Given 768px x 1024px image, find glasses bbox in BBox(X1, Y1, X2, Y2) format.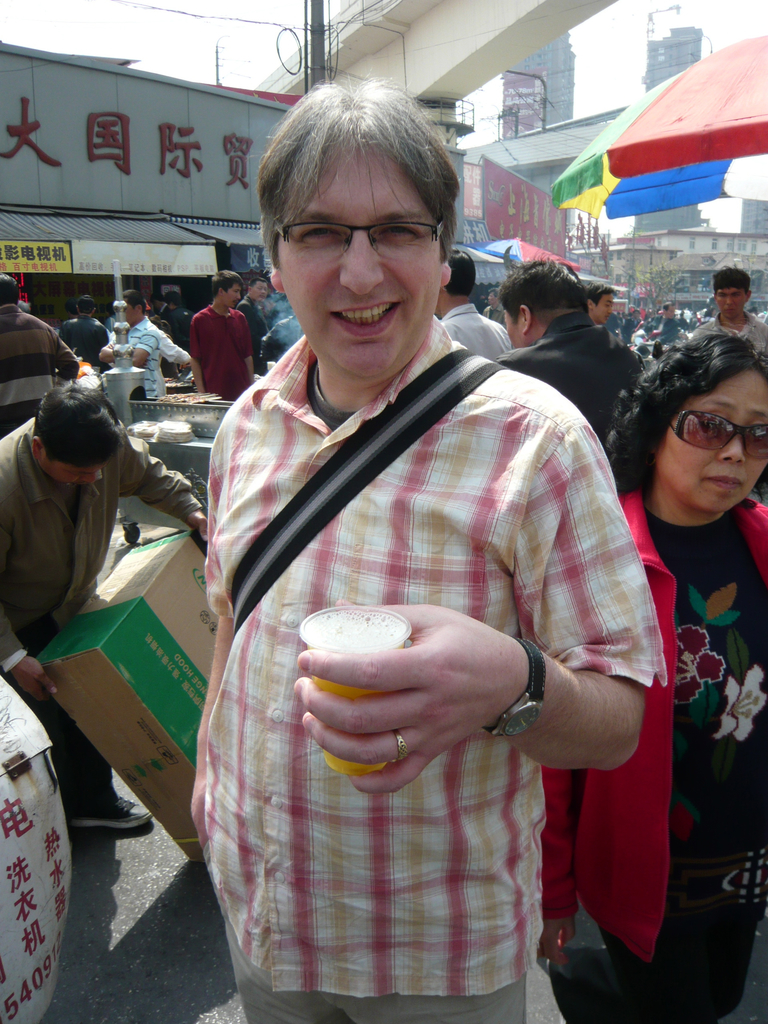
BBox(659, 408, 767, 462).
